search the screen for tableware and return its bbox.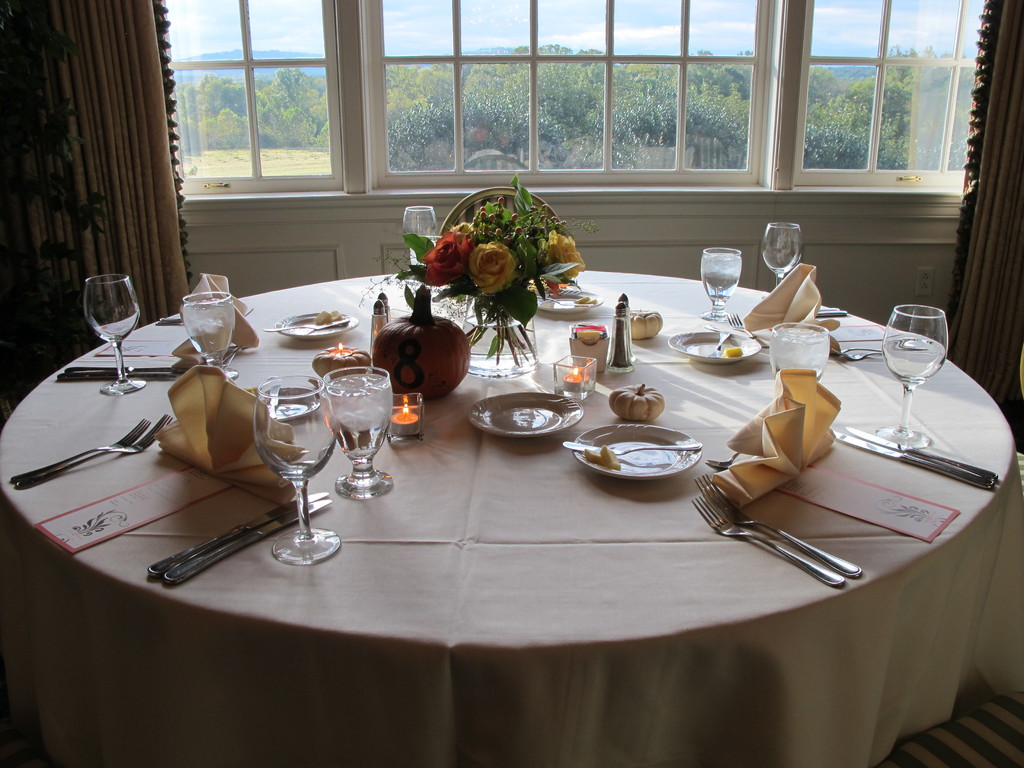
Found: Rect(765, 321, 828, 383).
